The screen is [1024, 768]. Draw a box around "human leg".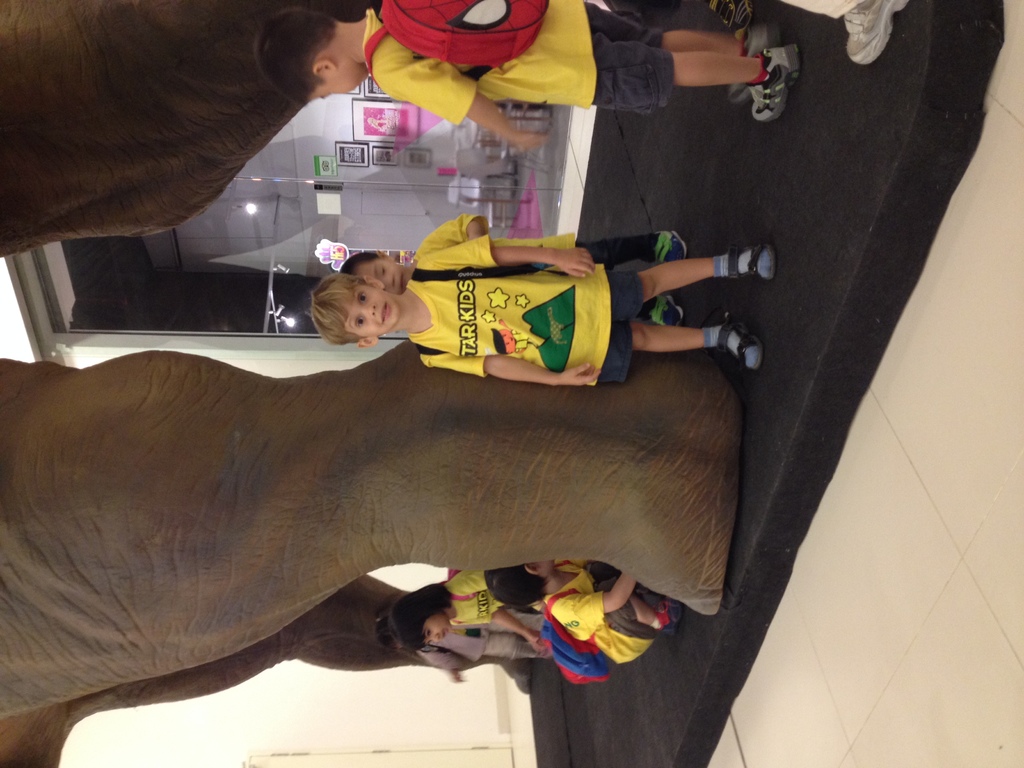
[481,637,551,659].
